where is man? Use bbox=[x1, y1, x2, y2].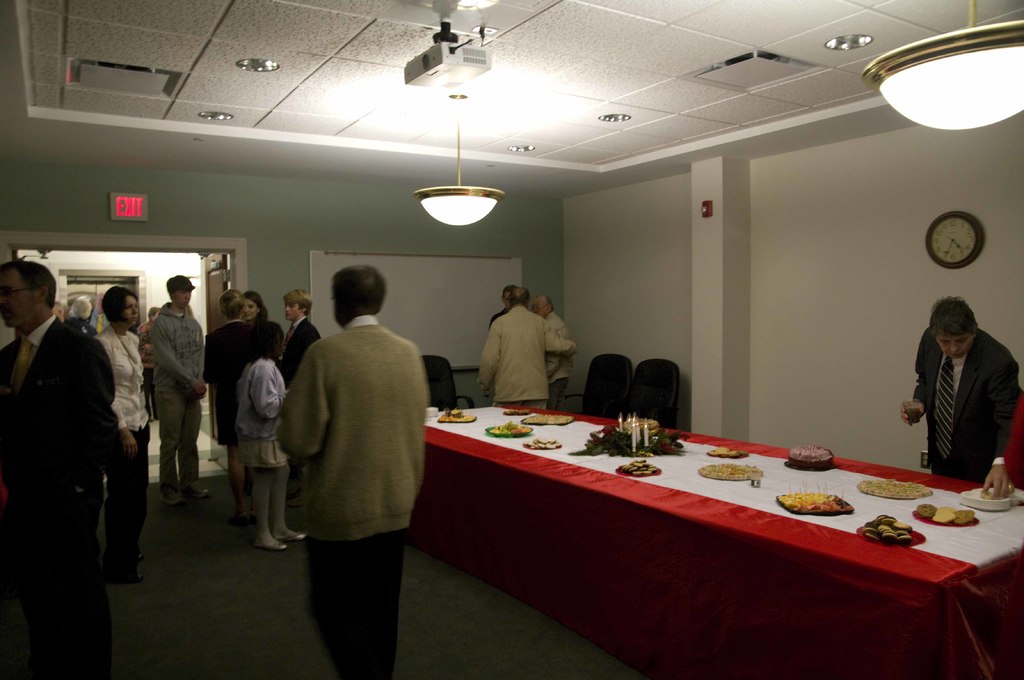
bbox=[145, 264, 209, 510].
